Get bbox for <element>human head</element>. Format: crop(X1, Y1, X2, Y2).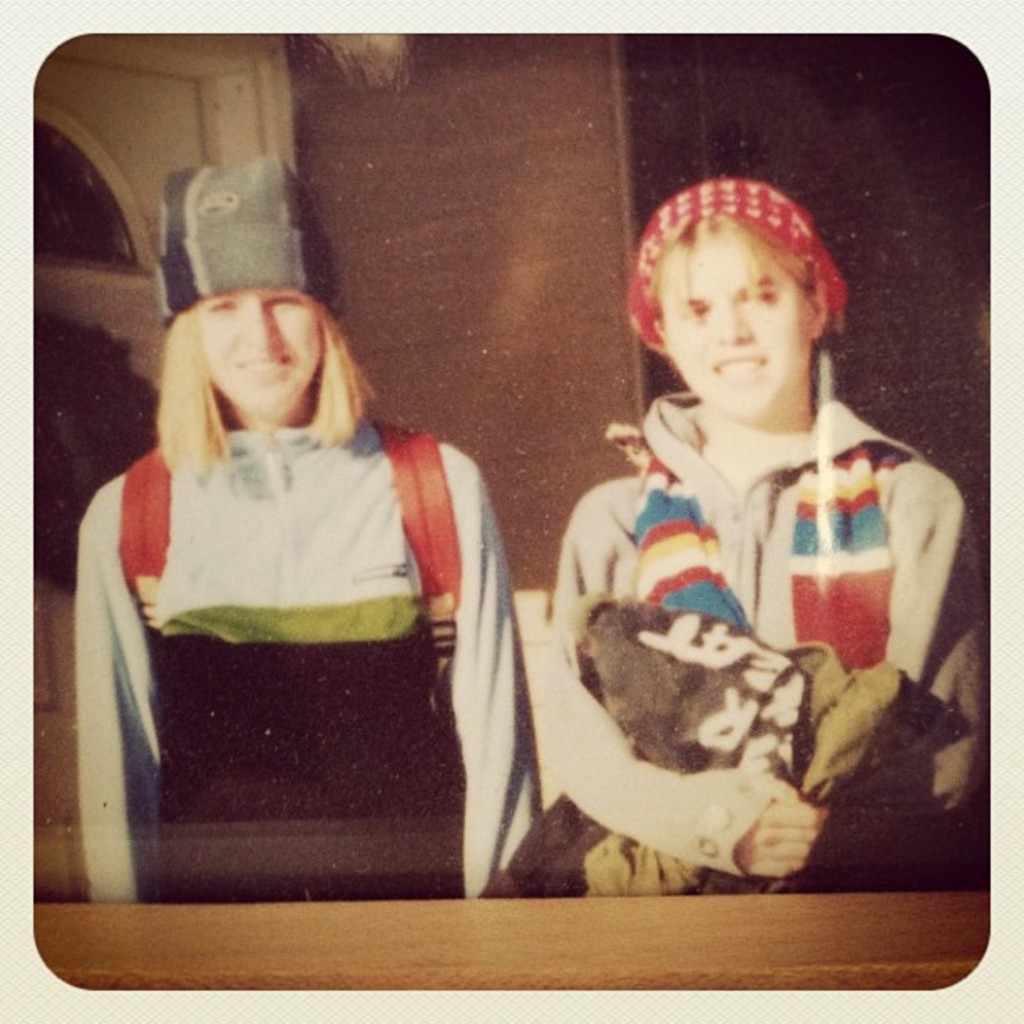
crop(156, 149, 360, 479).
